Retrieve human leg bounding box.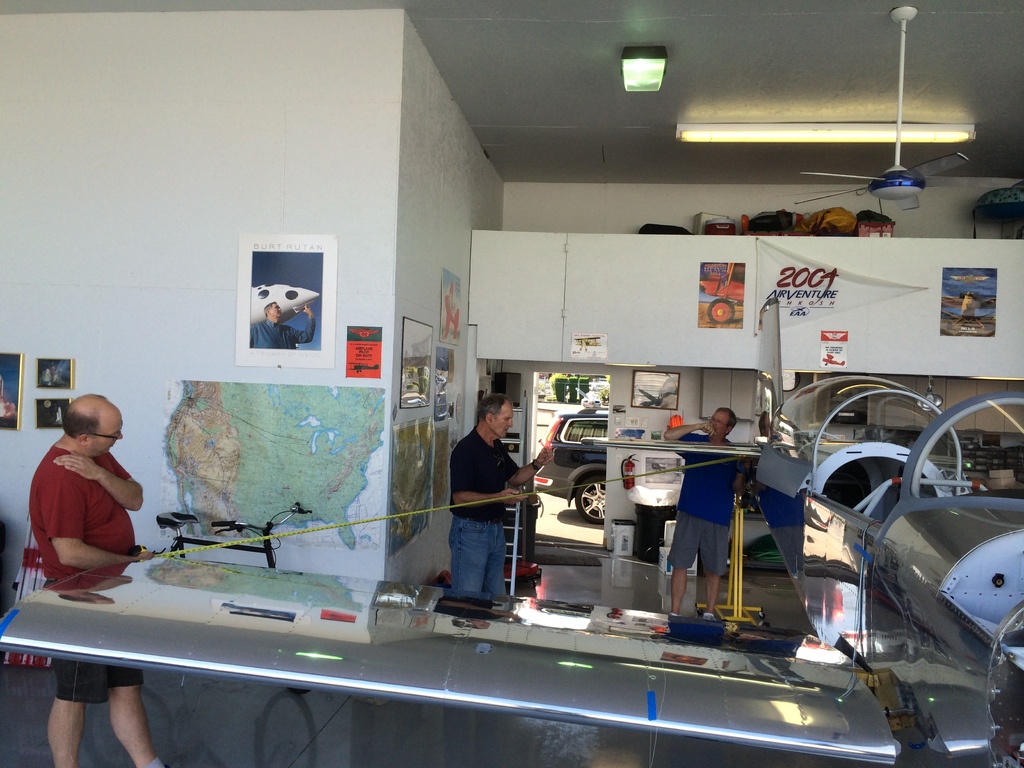
Bounding box: x1=451 y1=523 x2=504 y2=596.
